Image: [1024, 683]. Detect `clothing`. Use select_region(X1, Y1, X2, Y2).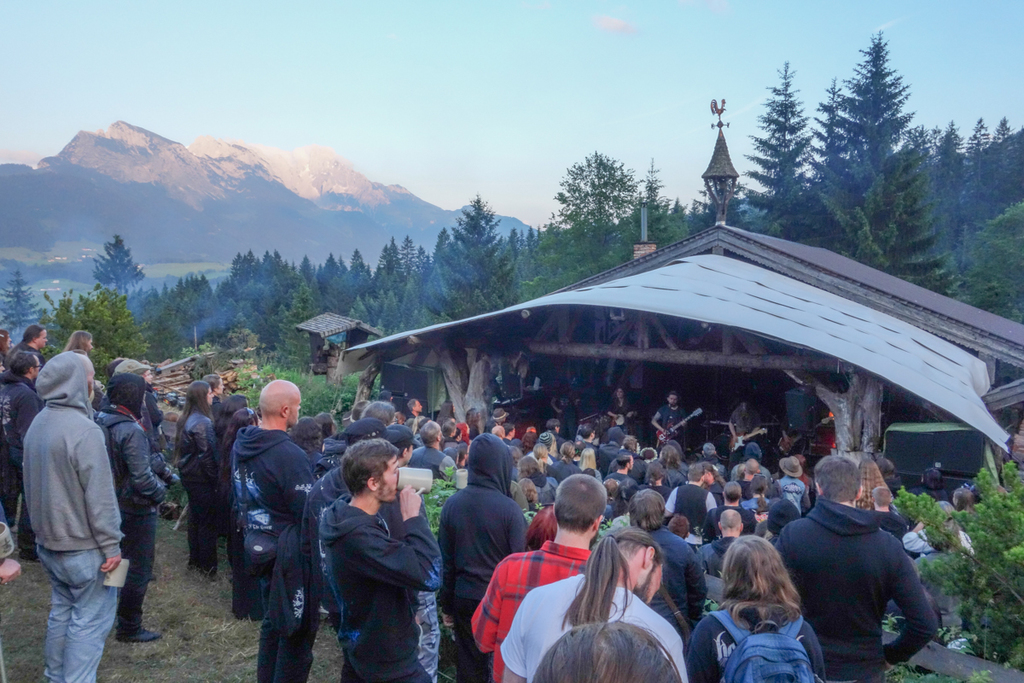
select_region(658, 405, 693, 452).
